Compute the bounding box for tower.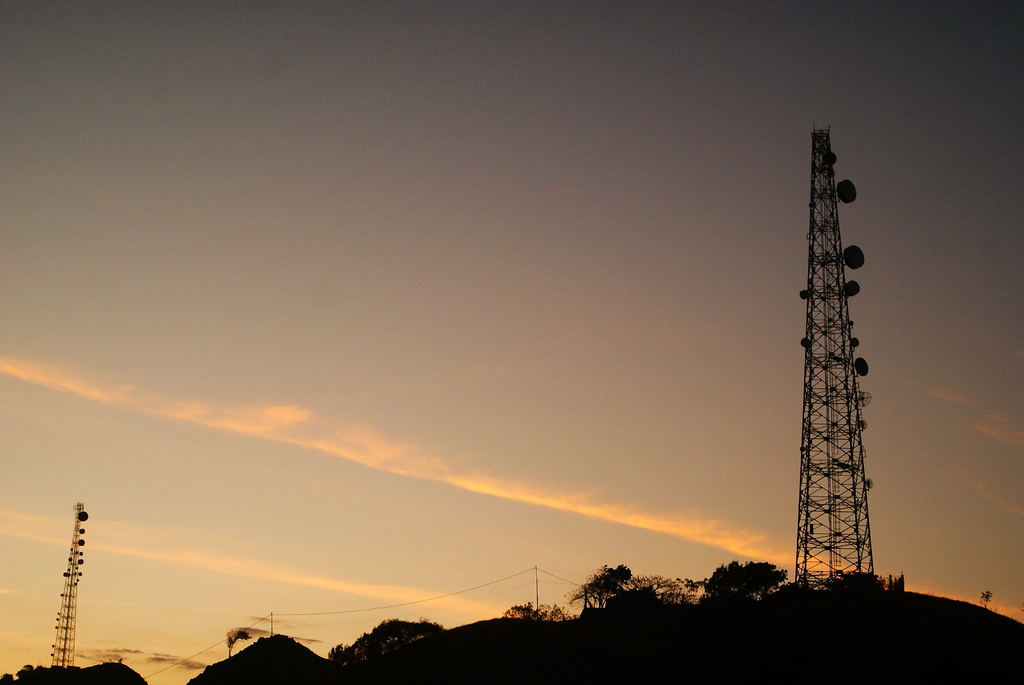
locate(47, 507, 85, 665).
